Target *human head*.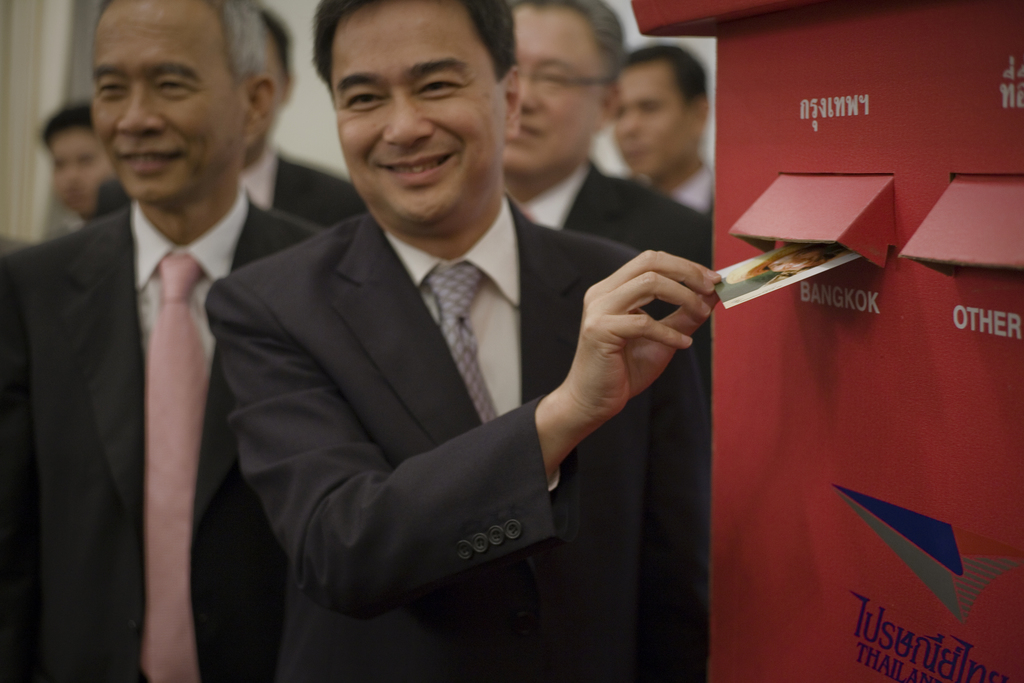
Target region: 66,0,237,162.
